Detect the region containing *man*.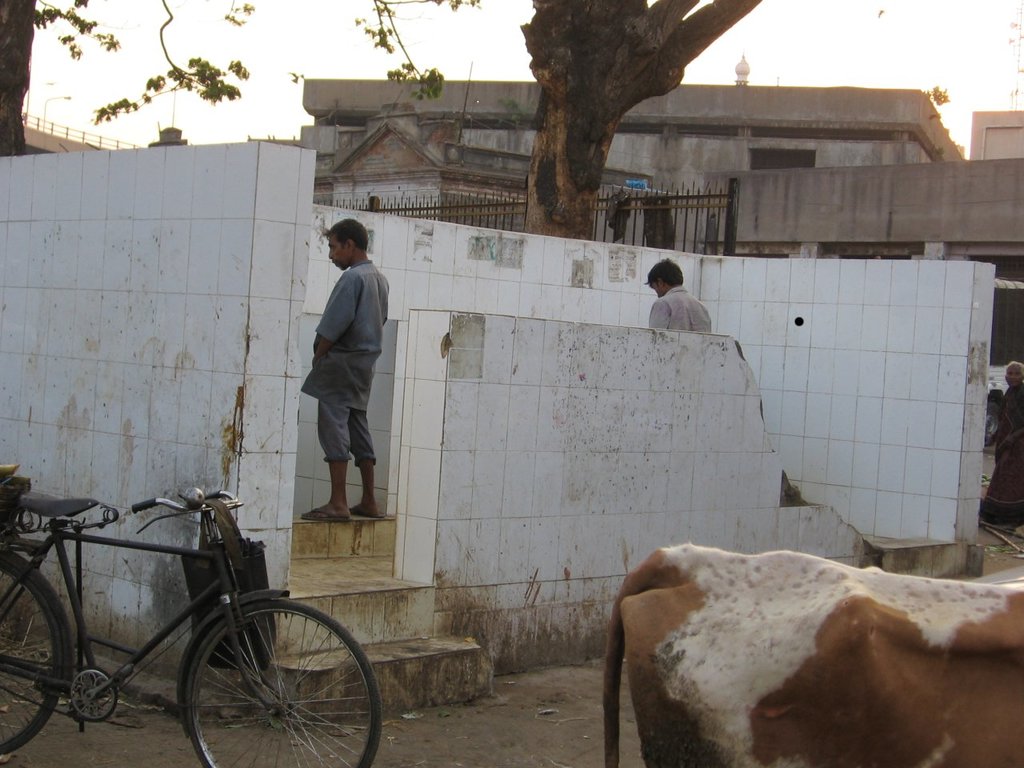
[297,218,394,522].
